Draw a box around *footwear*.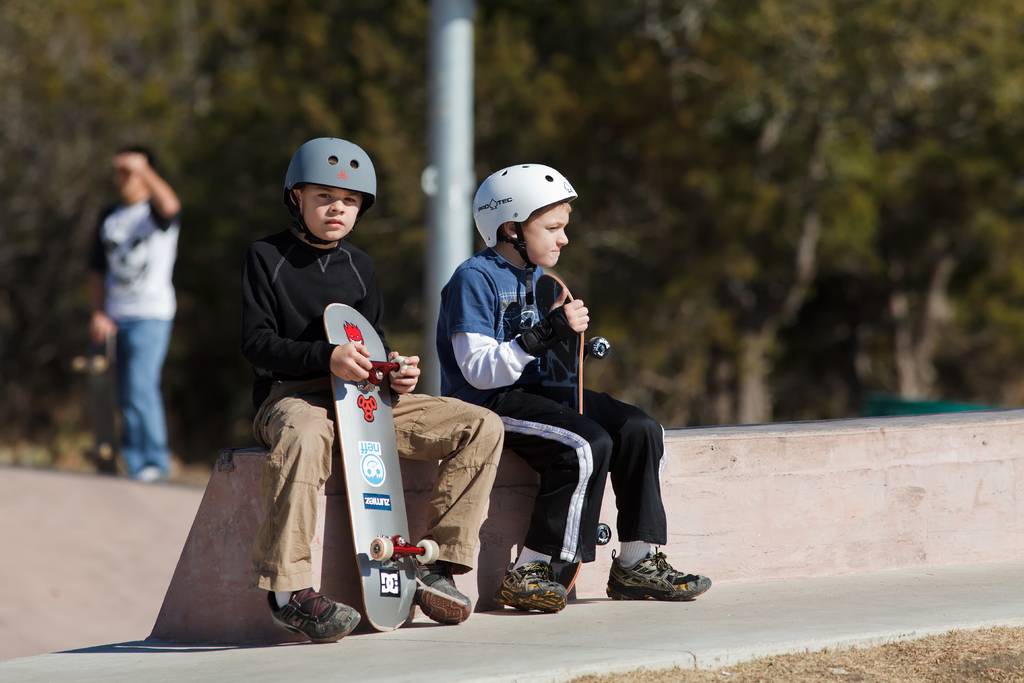
[left=271, top=588, right=360, bottom=647].
